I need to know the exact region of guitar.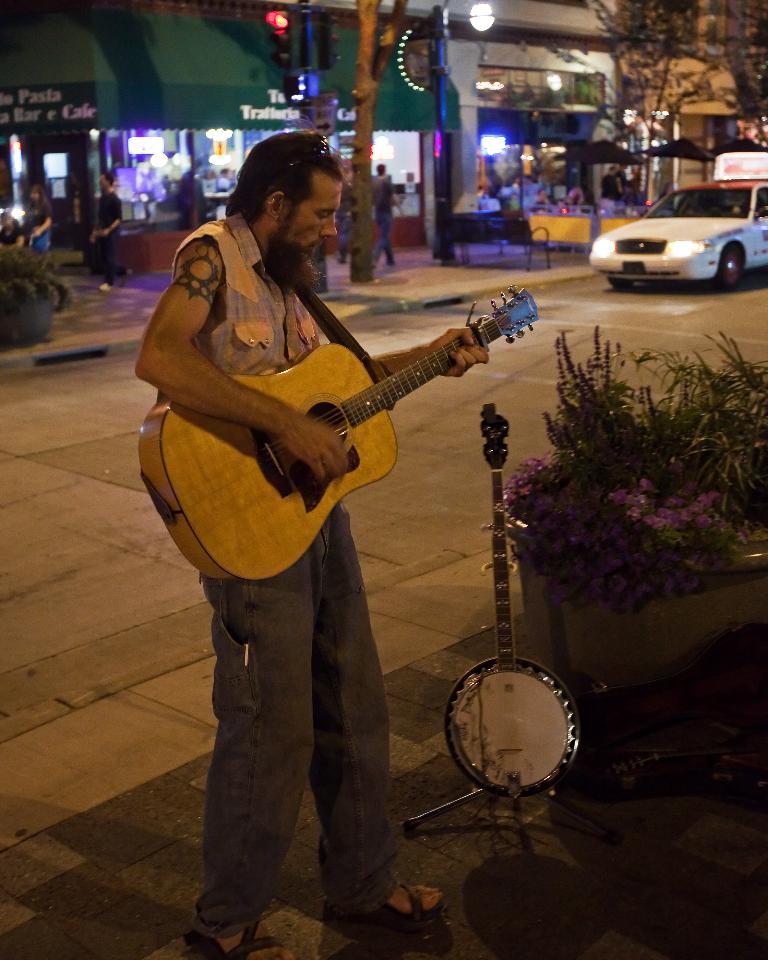
Region: 124/309/562/609.
